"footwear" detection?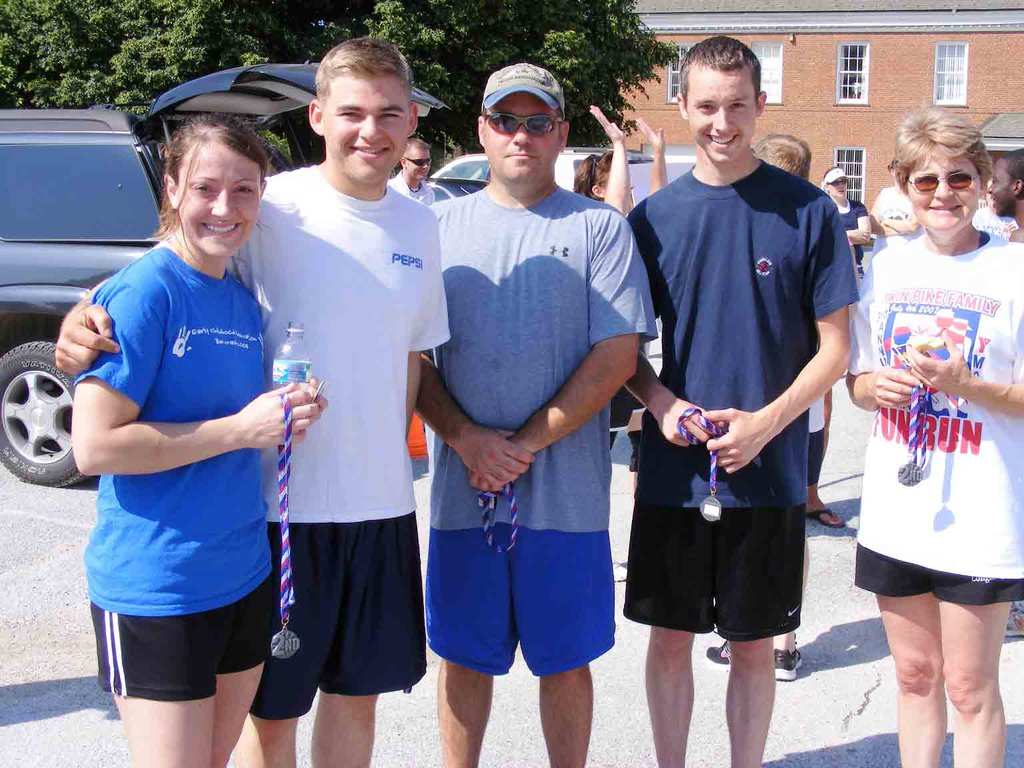
[999, 599, 1023, 639]
